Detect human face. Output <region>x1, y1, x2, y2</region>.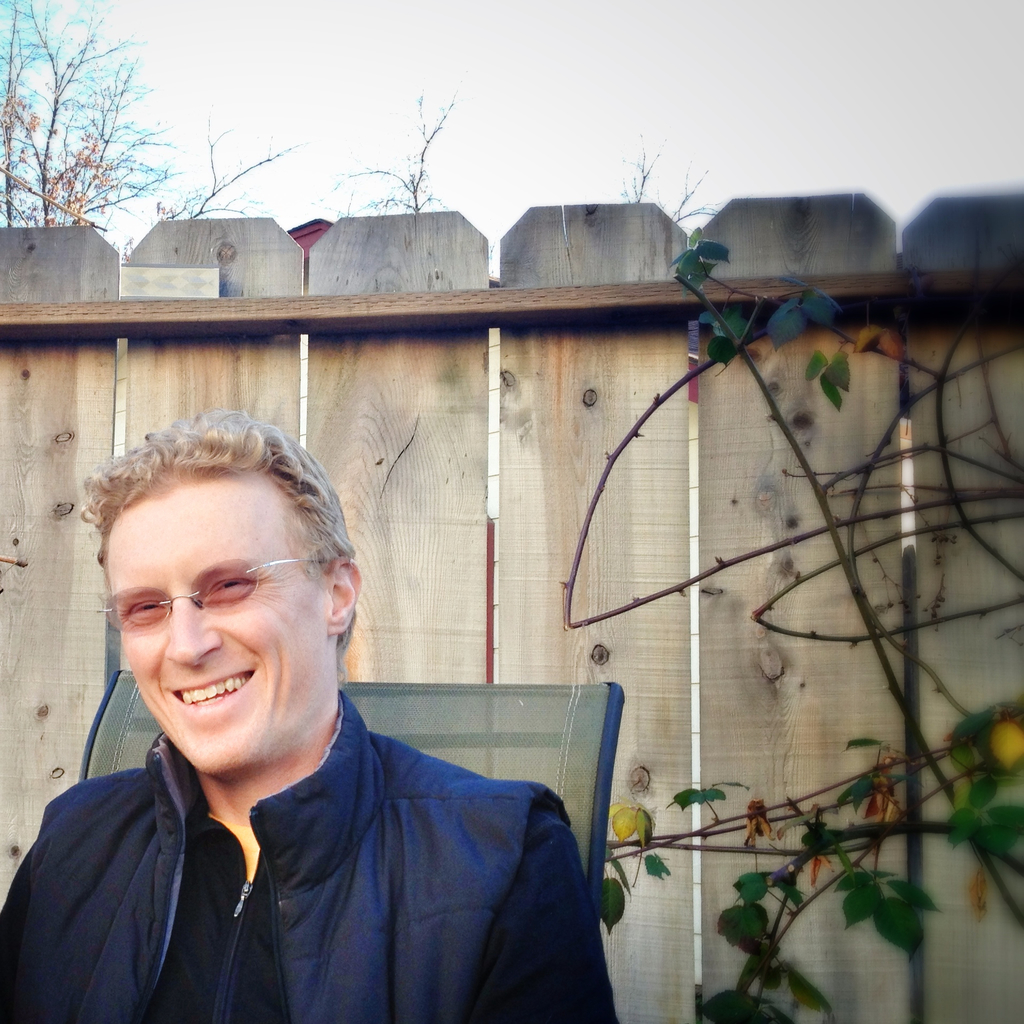
<region>108, 472, 333, 775</region>.
